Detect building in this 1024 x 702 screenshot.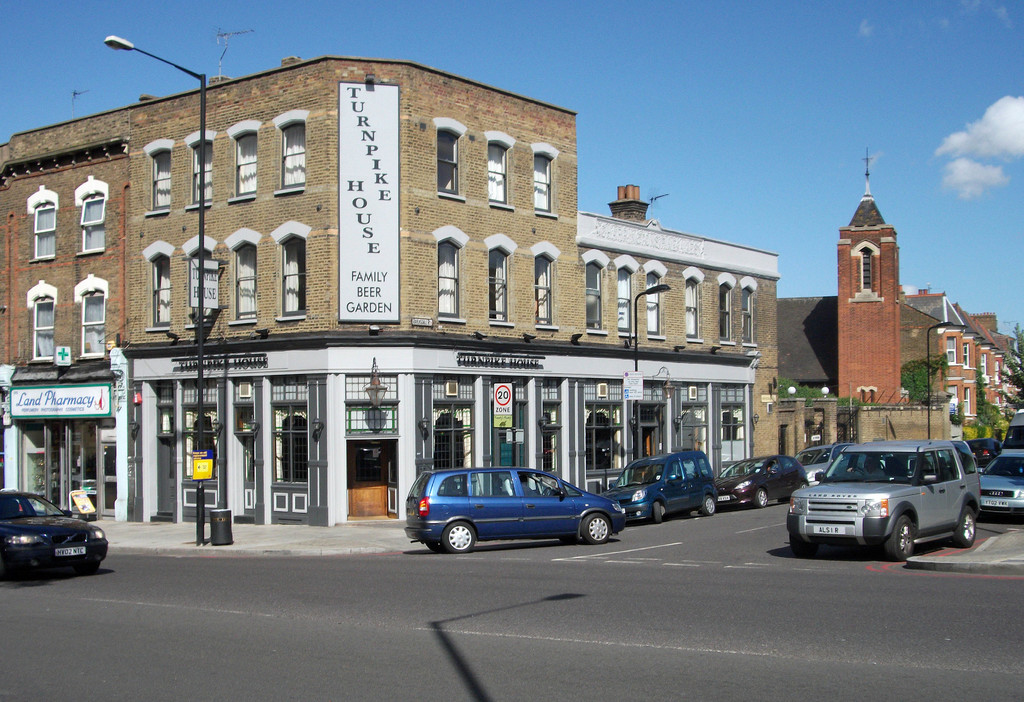
Detection: [785, 145, 1023, 465].
